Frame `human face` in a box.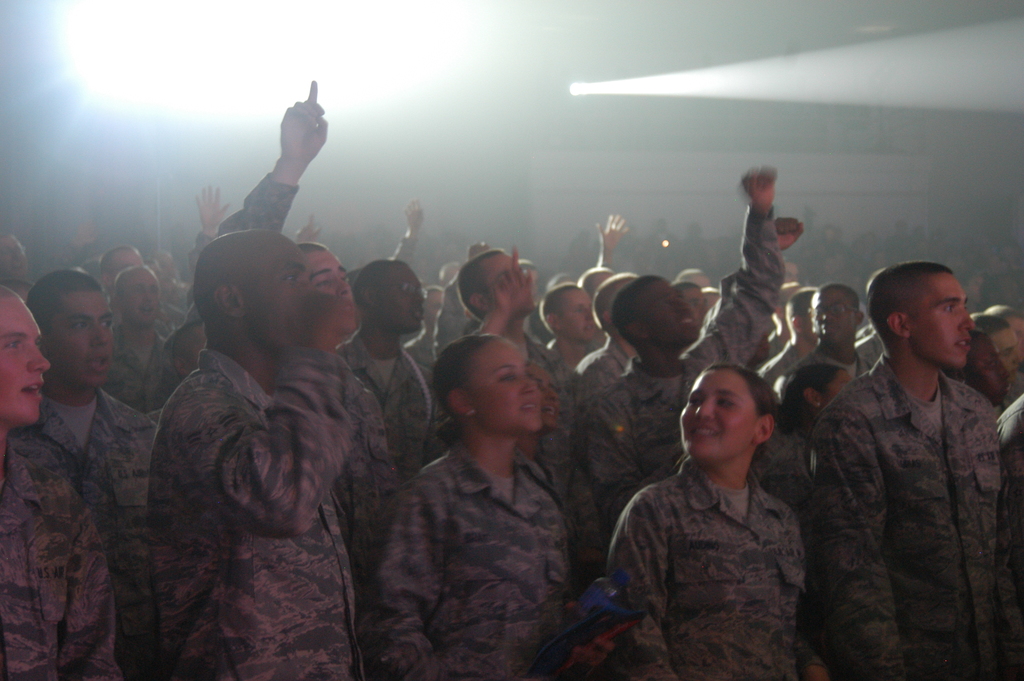
[520,361,569,427].
